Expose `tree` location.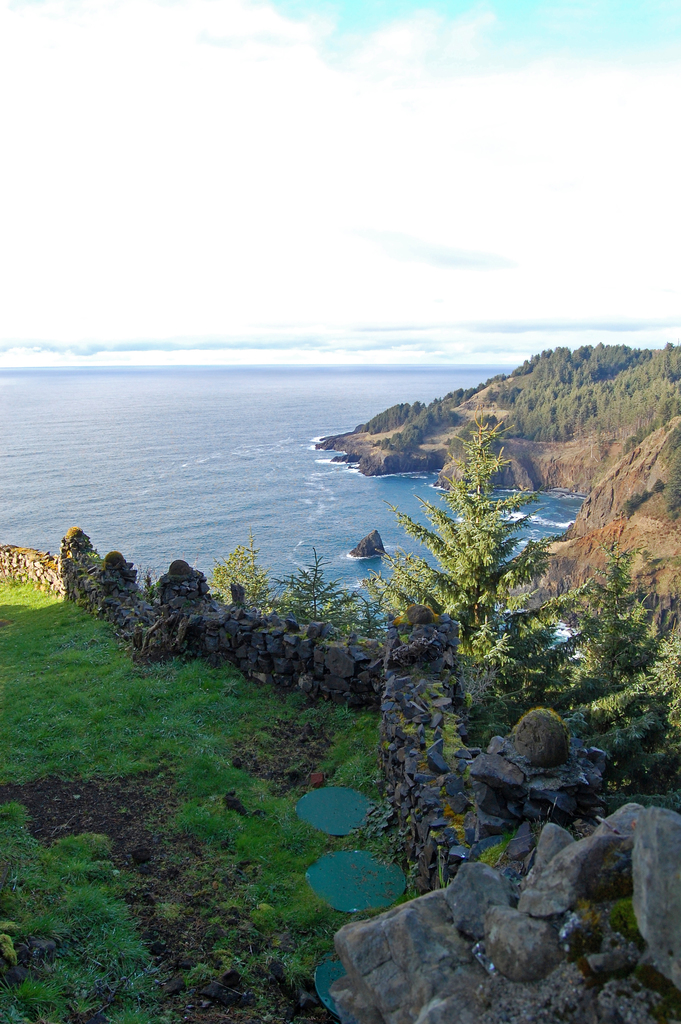
Exposed at {"left": 372, "top": 397, "right": 544, "bottom": 740}.
